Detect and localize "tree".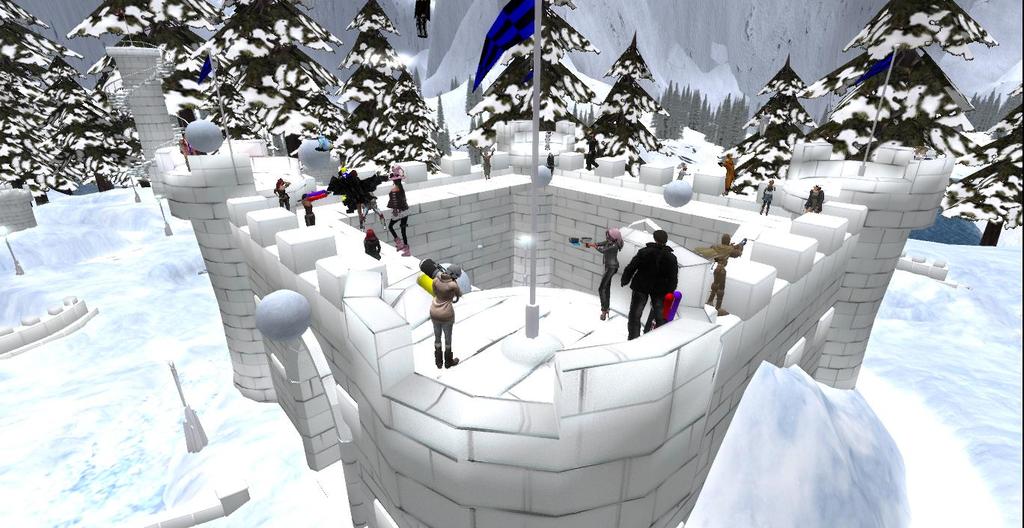
Localized at box=[948, 111, 1023, 243].
